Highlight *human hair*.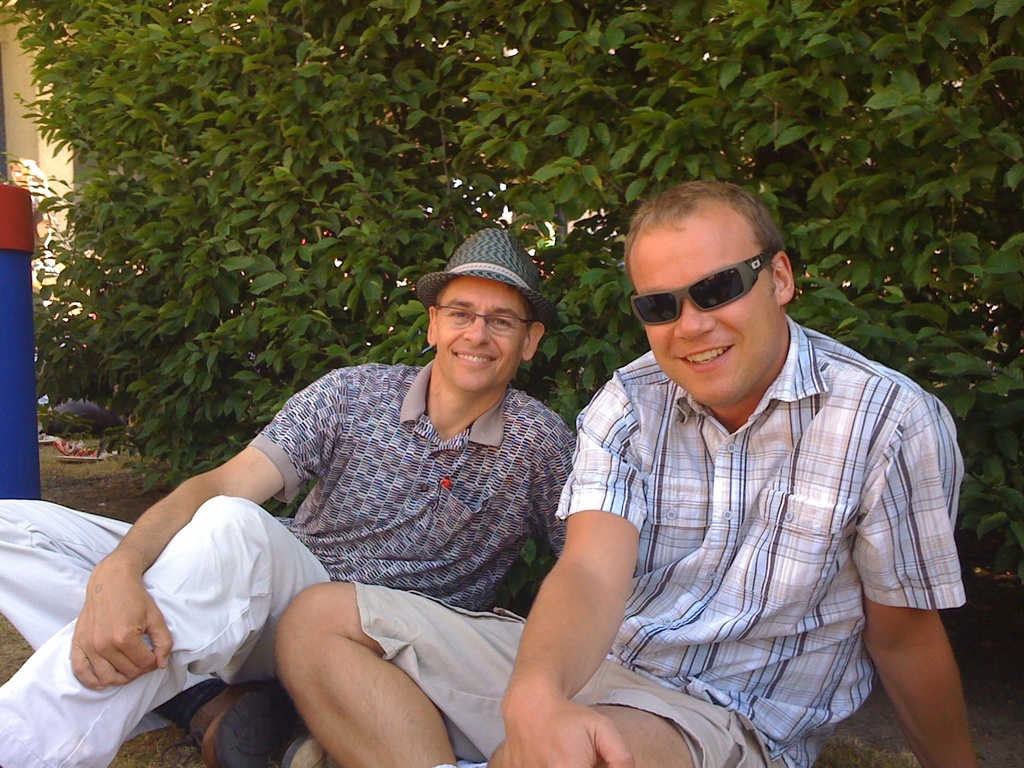
Highlighted region: rect(434, 275, 543, 339).
